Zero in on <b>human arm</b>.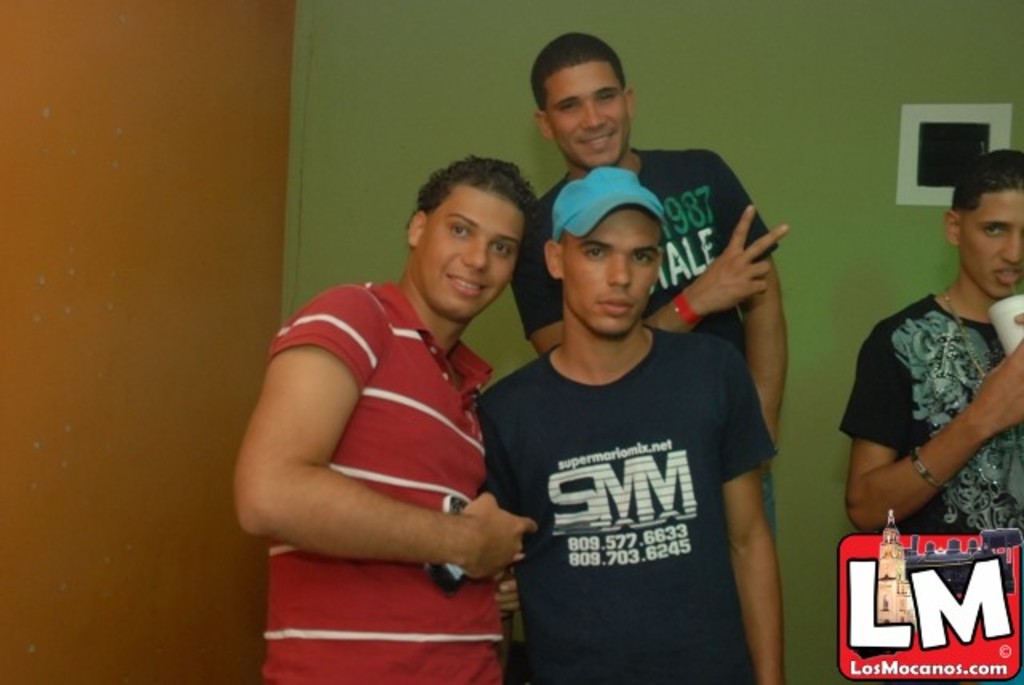
Zeroed in: x1=842 y1=317 x2=1022 y2=528.
